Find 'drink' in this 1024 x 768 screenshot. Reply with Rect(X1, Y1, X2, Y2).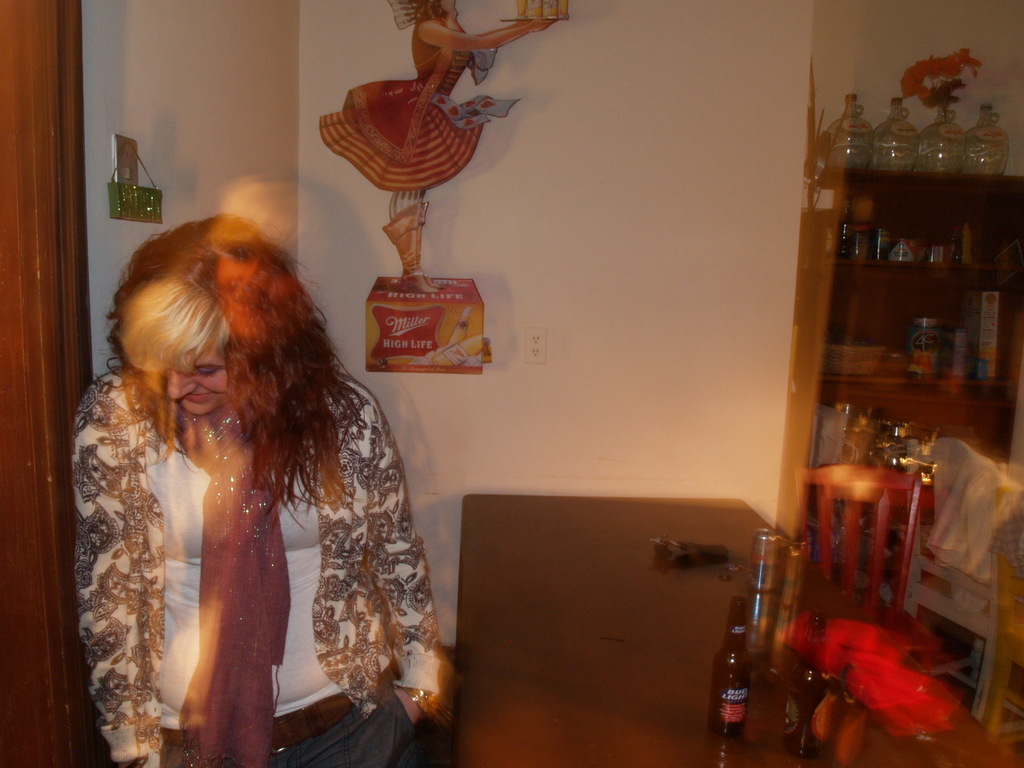
Rect(785, 607, 838, 759).
